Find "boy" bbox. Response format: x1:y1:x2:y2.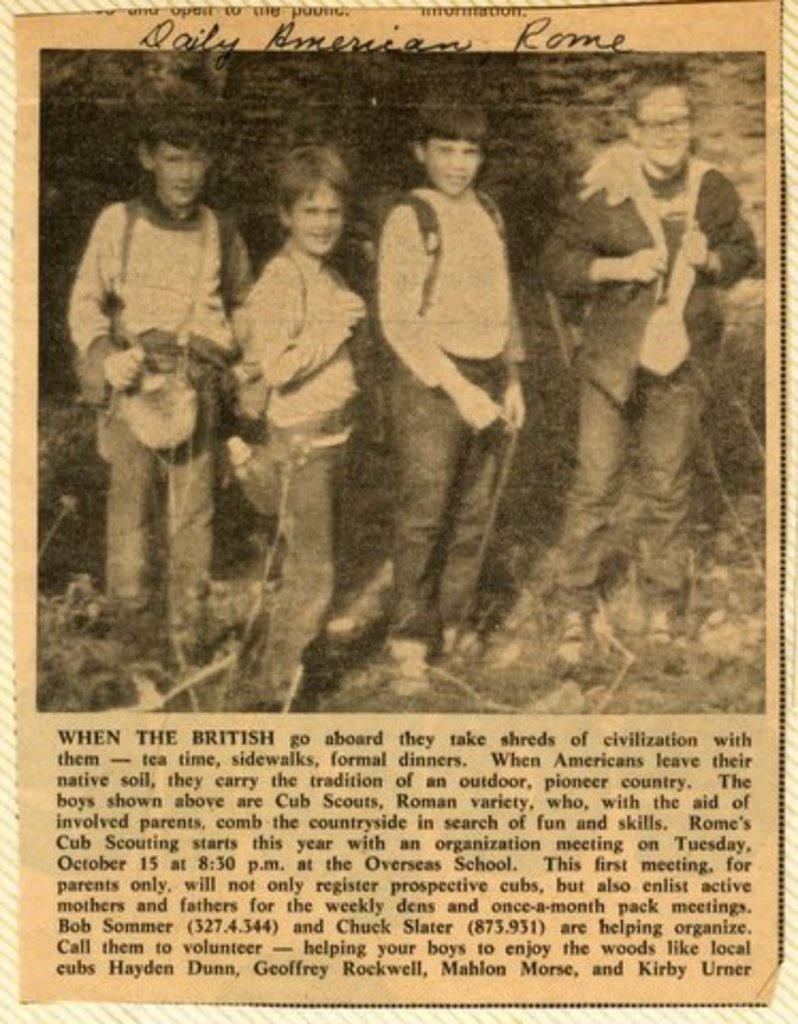
378:90:525:672.
